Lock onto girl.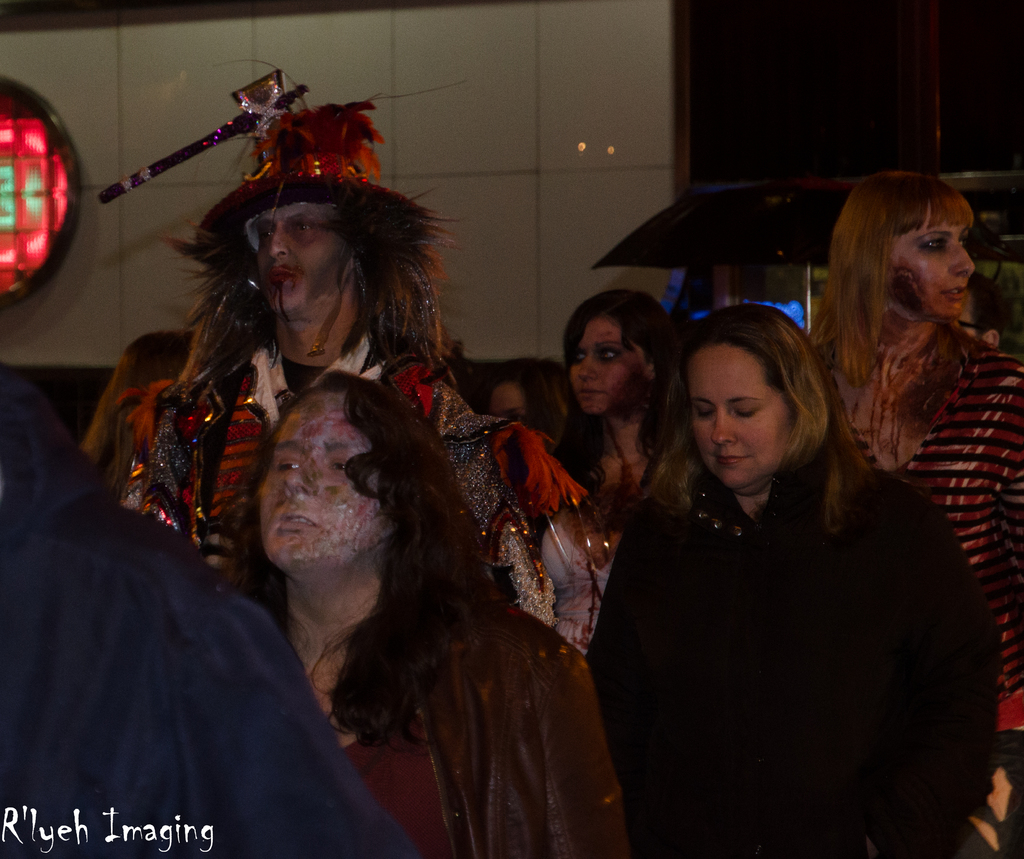
Locked: [x1=524, y1=288, x2=677, y2=649].
